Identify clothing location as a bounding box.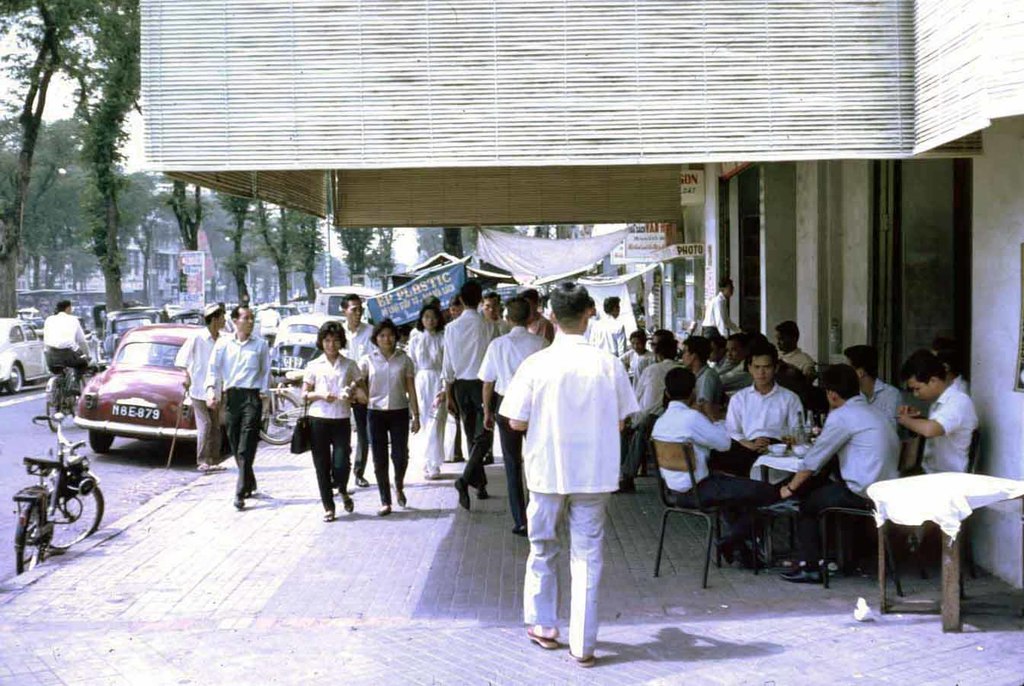
l=407, t=327, r=441, b=486.
